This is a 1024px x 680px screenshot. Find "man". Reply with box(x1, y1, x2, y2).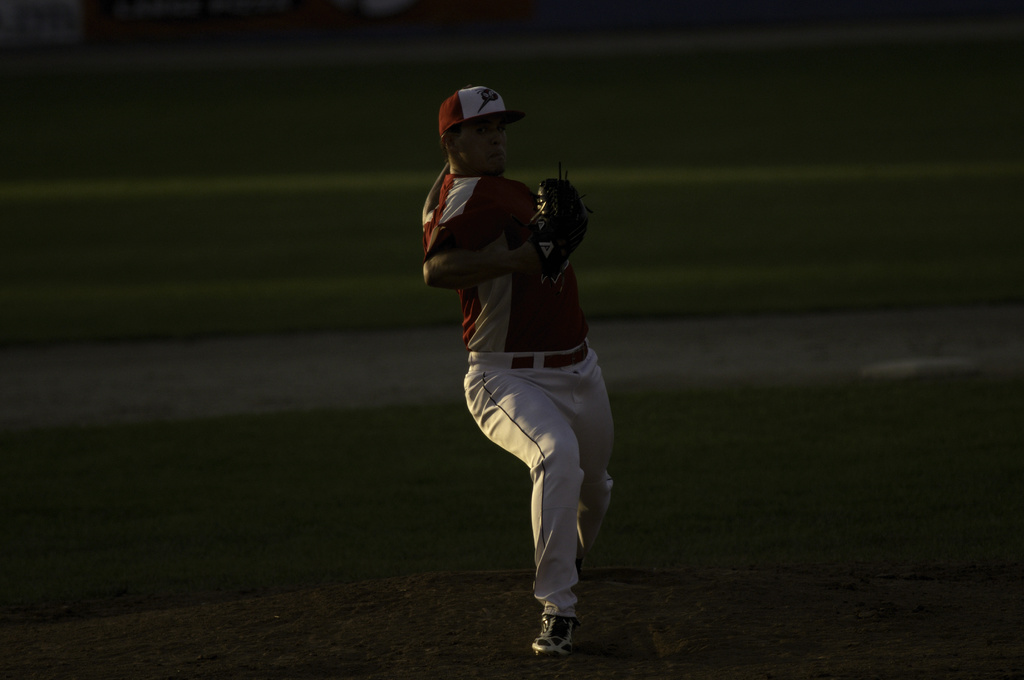
box(403, 65, 634, 663).
